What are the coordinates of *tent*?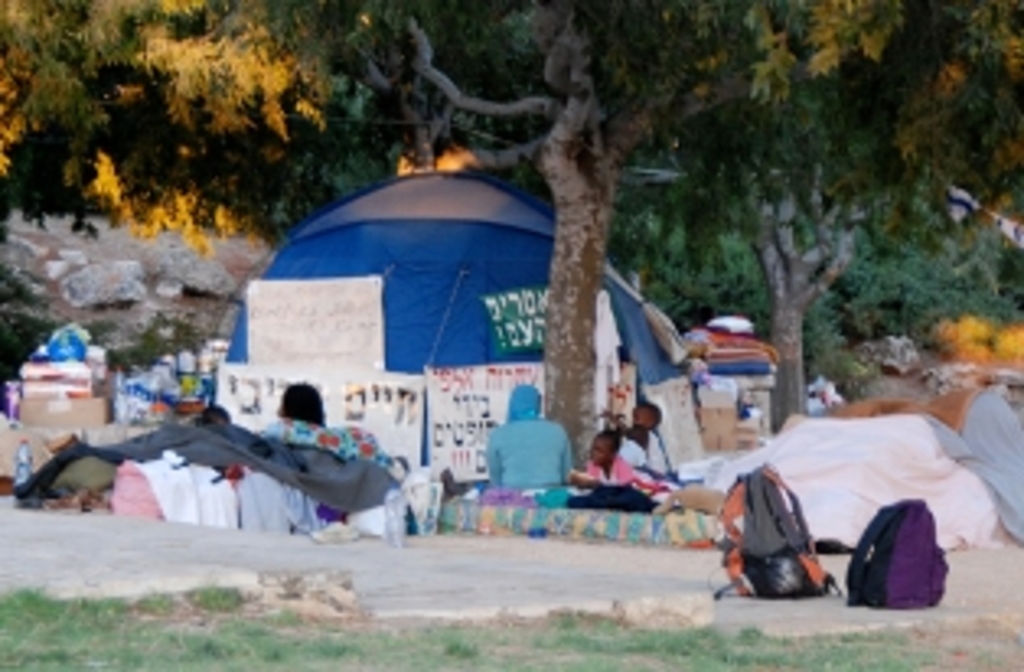
212 166 688 395.
